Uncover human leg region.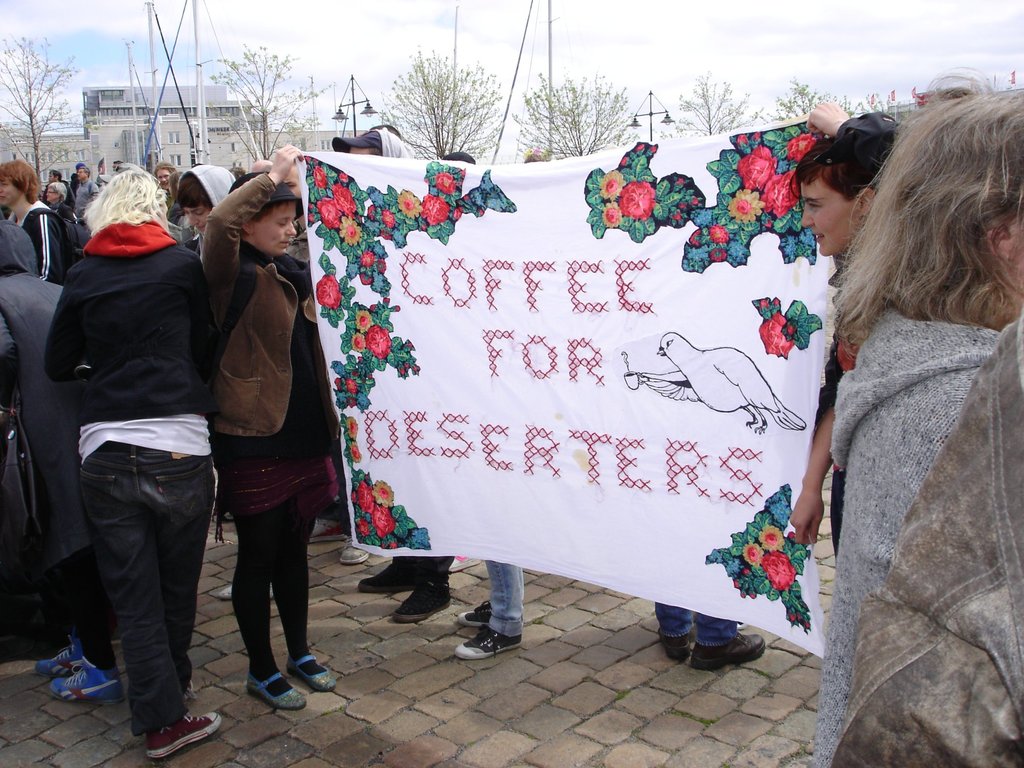
Uncovered: box(457, 562, 520, 626).
